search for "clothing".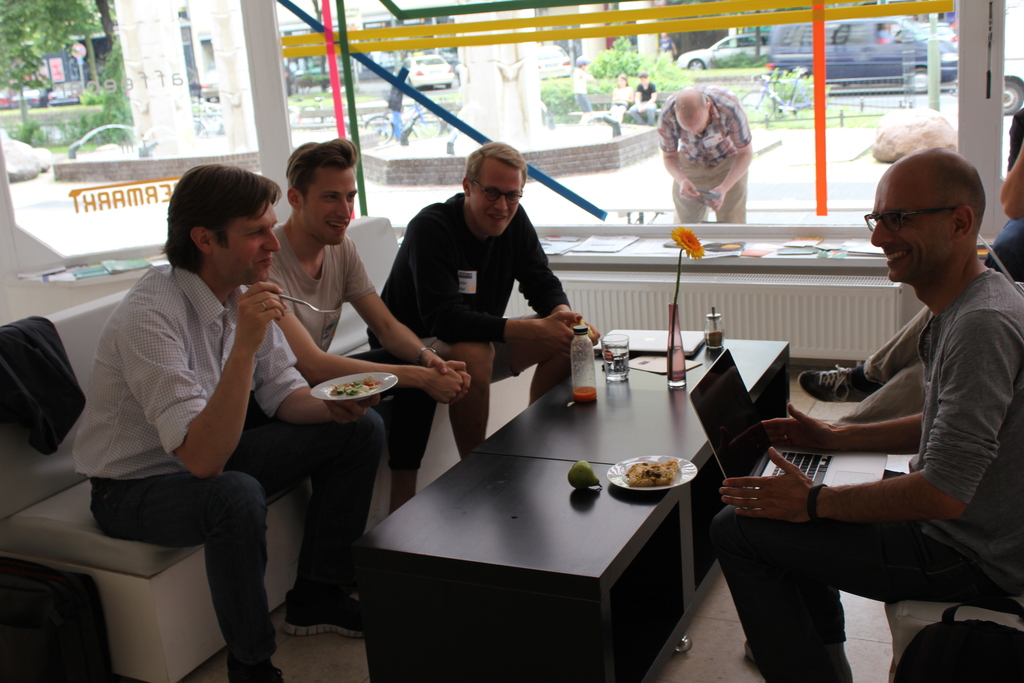
Found at [x1=658, y1=86, x2=759, y2=220].
